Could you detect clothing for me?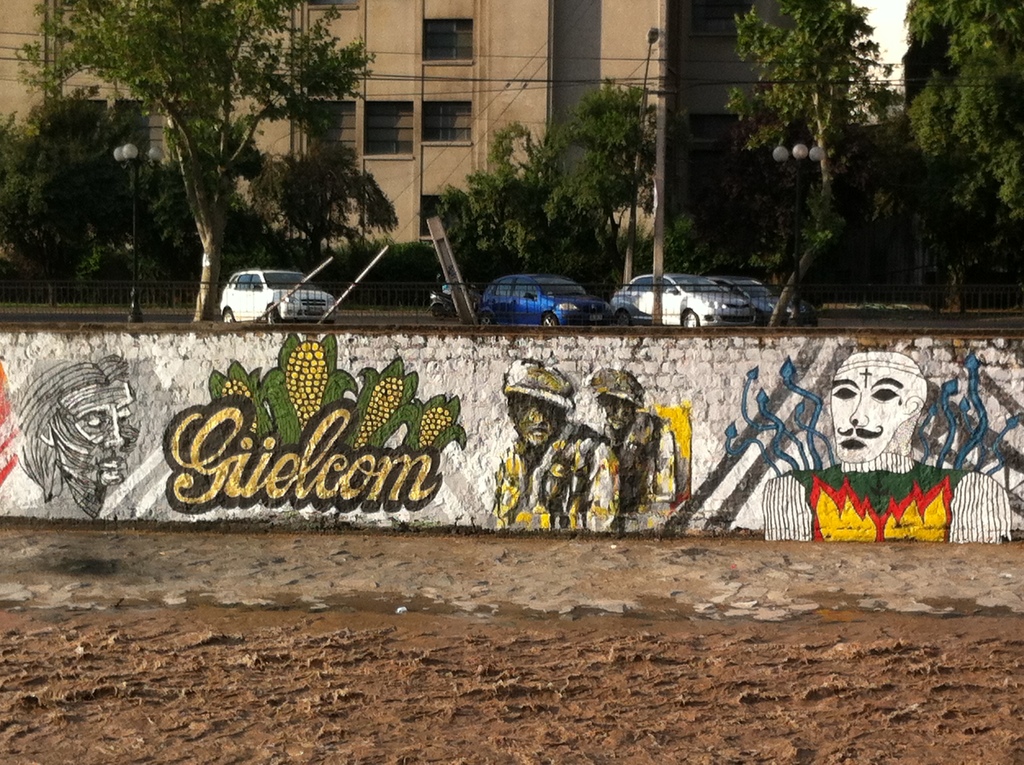
Detection result: detection(493, 424, 620, 531).
